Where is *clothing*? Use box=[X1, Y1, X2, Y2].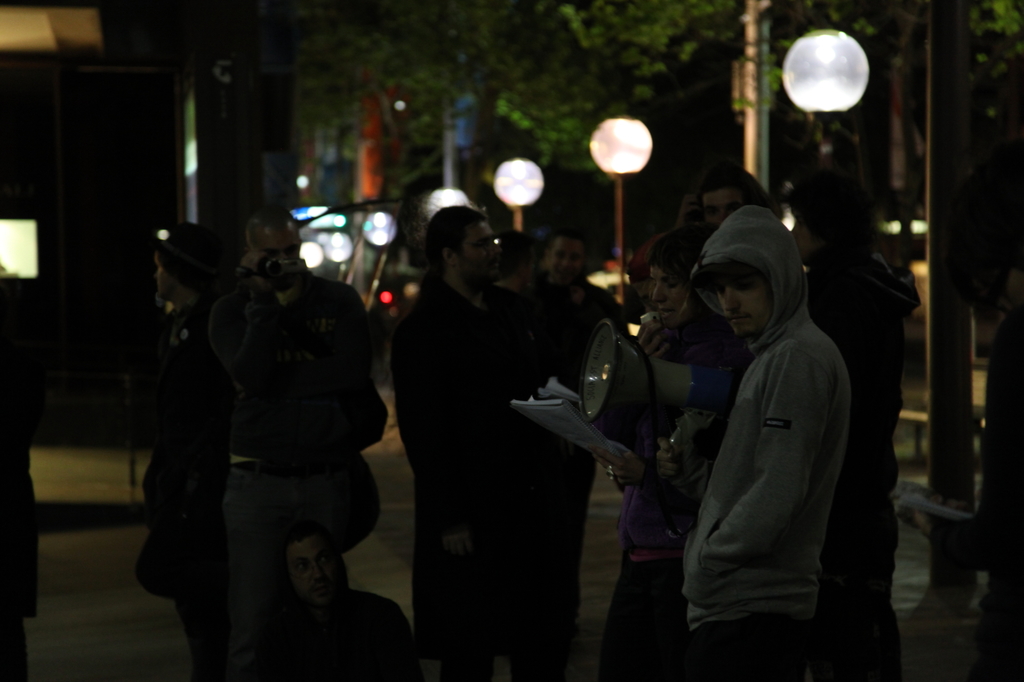
box=[270, 589, 425, 681].
